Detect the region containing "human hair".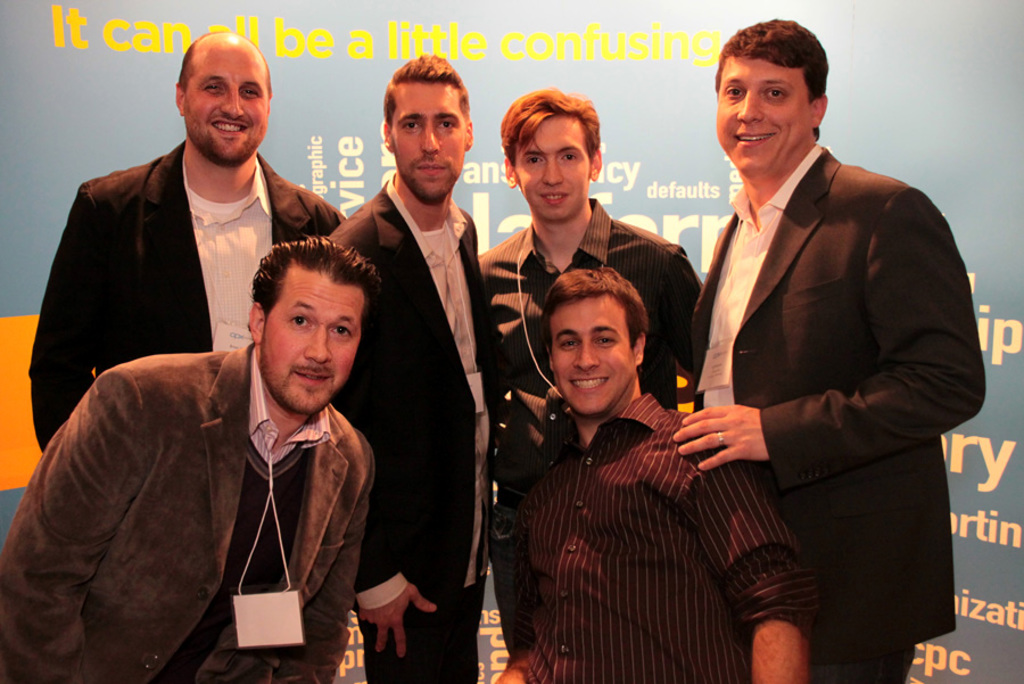
<box>249,233,380,381</box>.
